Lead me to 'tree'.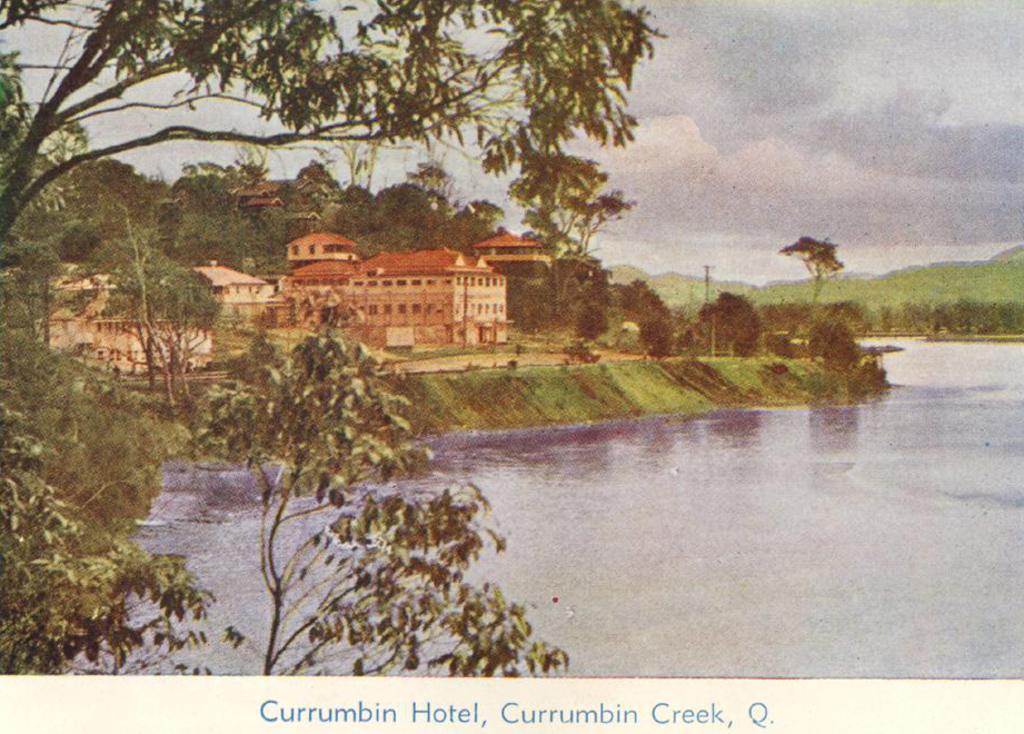
Lead to Rect(781, 236, 845, 300).
